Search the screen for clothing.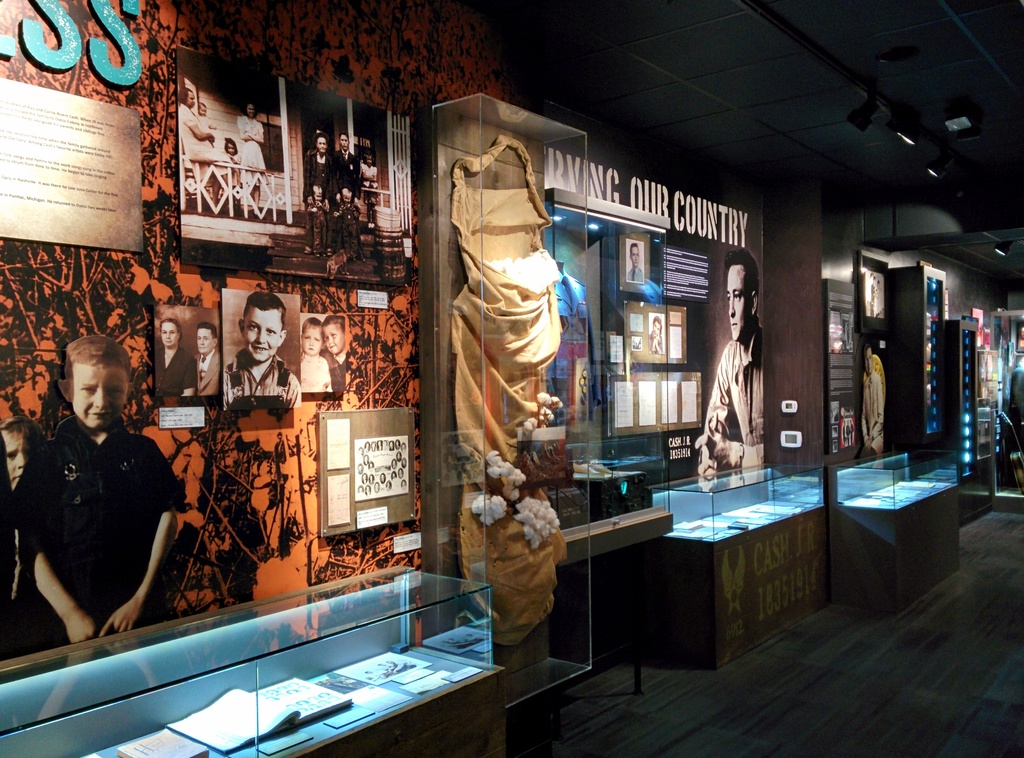
Found at box(303, 147, 333, 248).
